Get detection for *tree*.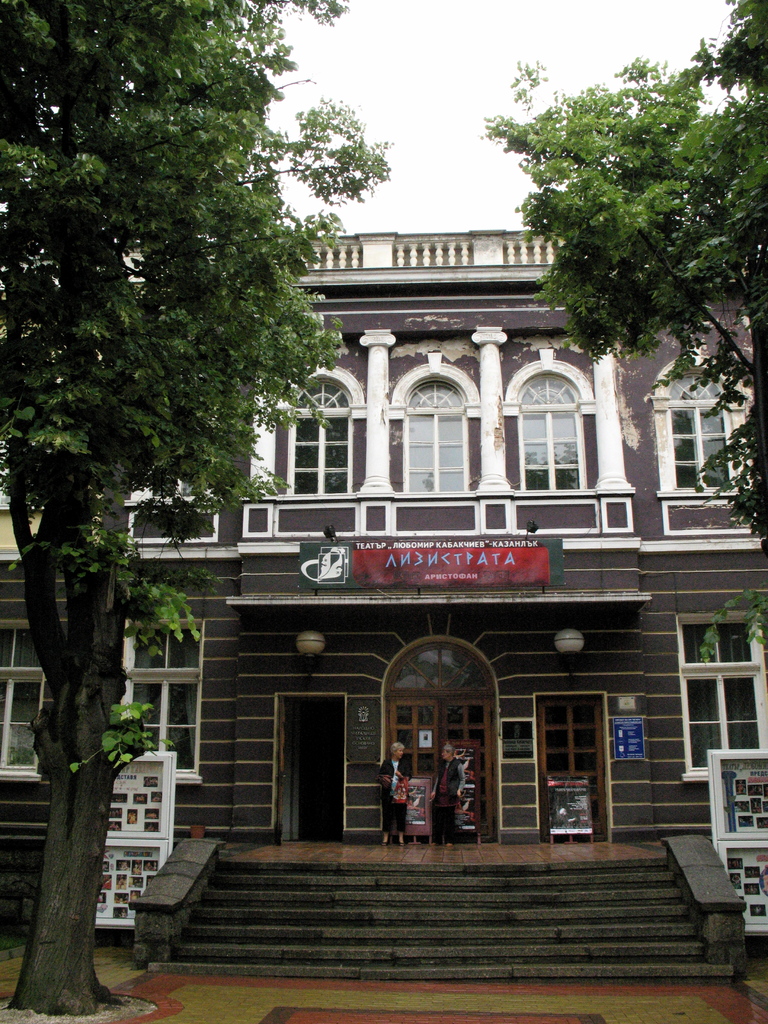
Detection: 0 0 397 1023.
